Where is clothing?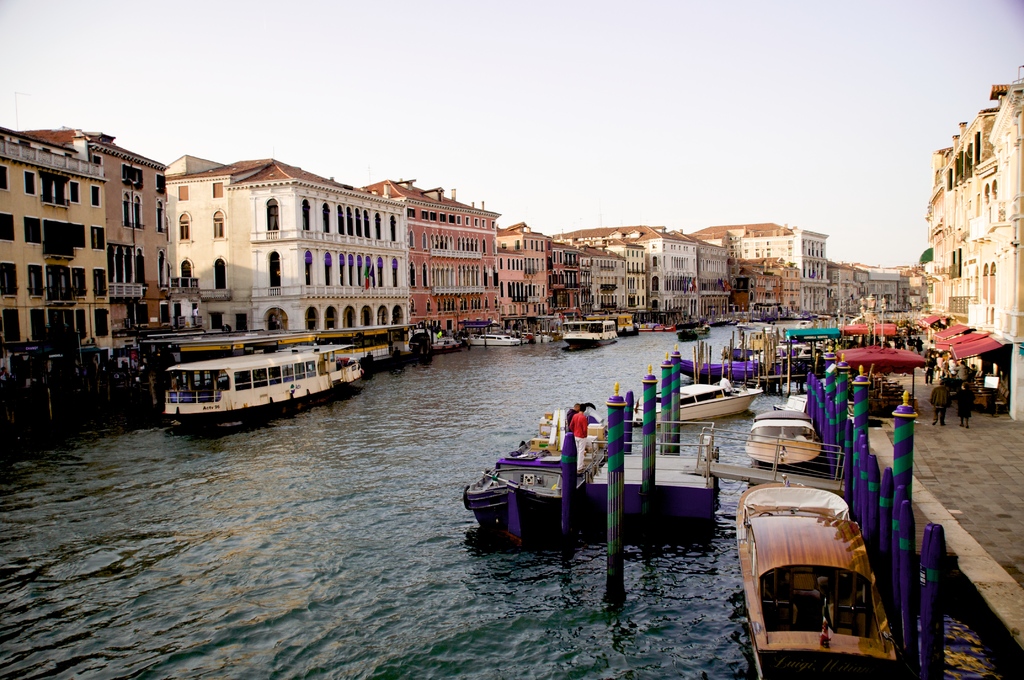
{"left": 954, "top": 389, "right": 972, "bottom": 416}.
